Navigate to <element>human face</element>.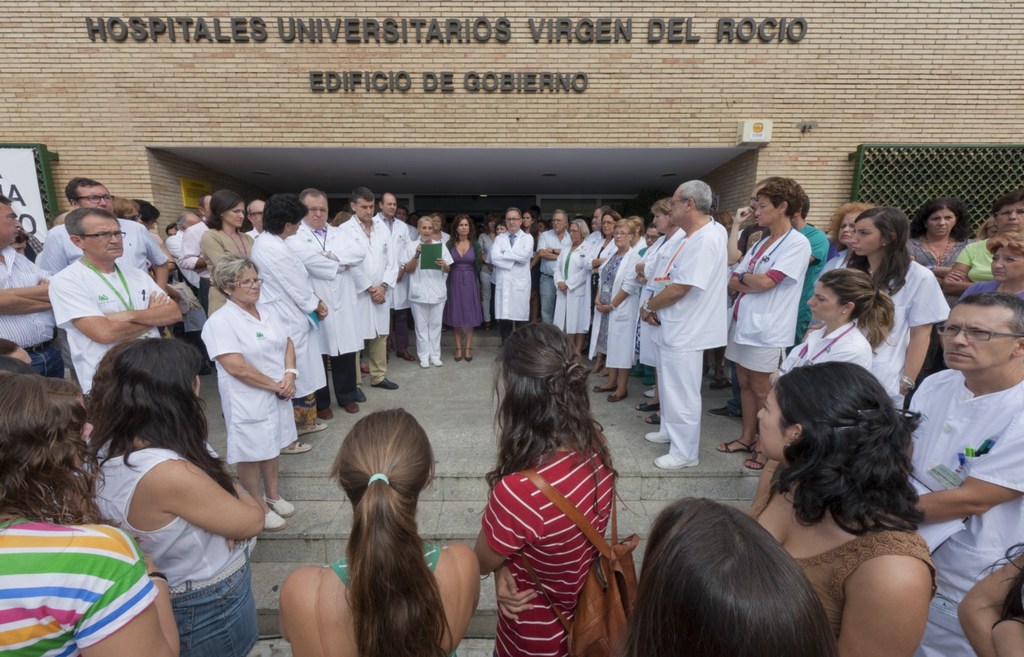
Navigation target: x1=383, y1=196, x2=398, y2=217.
